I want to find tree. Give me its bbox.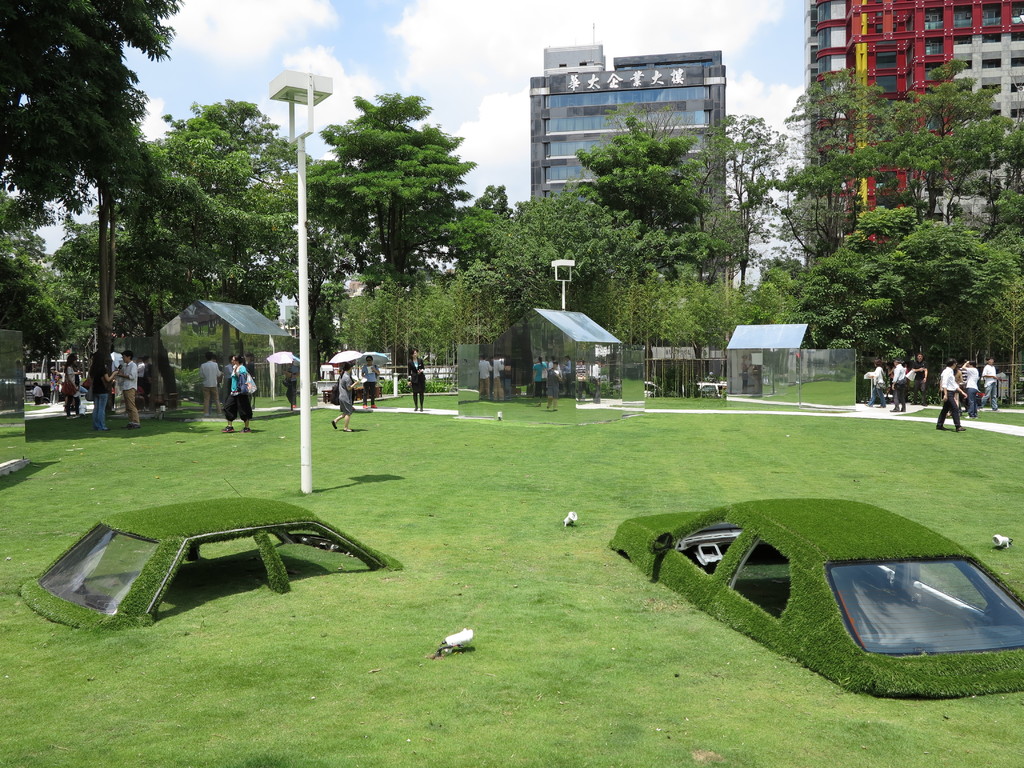
box=[715, 119, 821, 317].
